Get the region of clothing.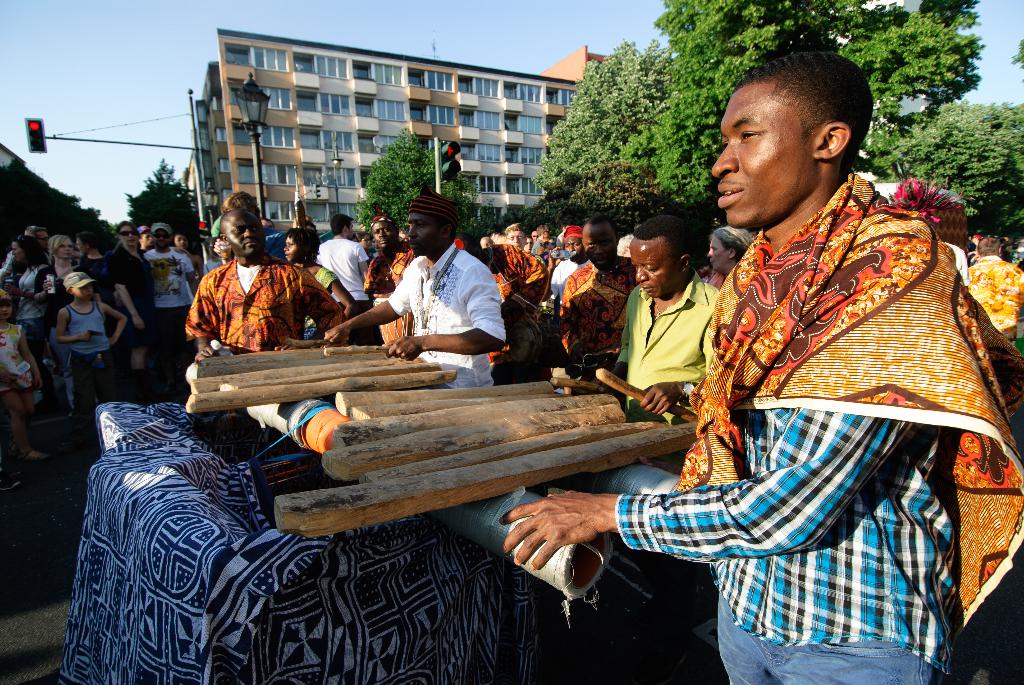
left=388, top=242, right=506, bottom=382.
